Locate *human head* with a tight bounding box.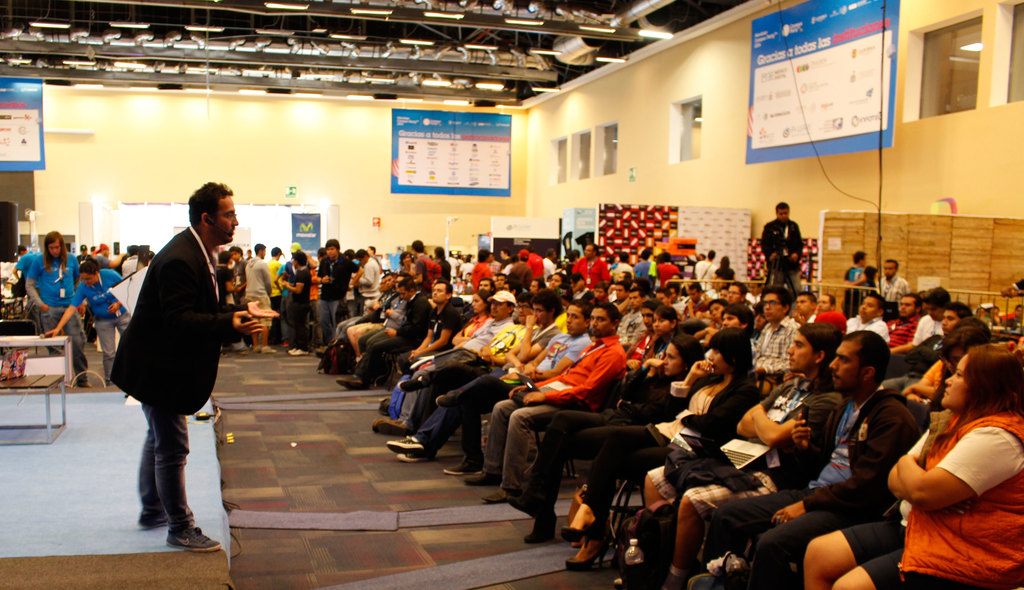
bbox(43, 229, 65, 259).
